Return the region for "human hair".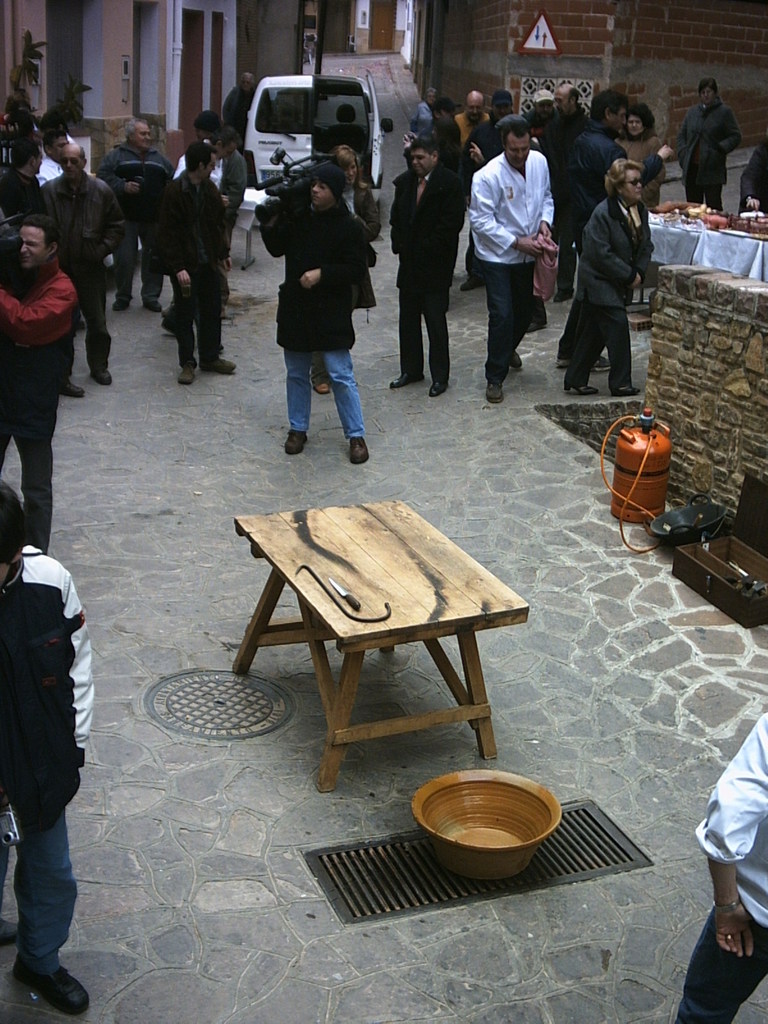
184:143:214:178.
